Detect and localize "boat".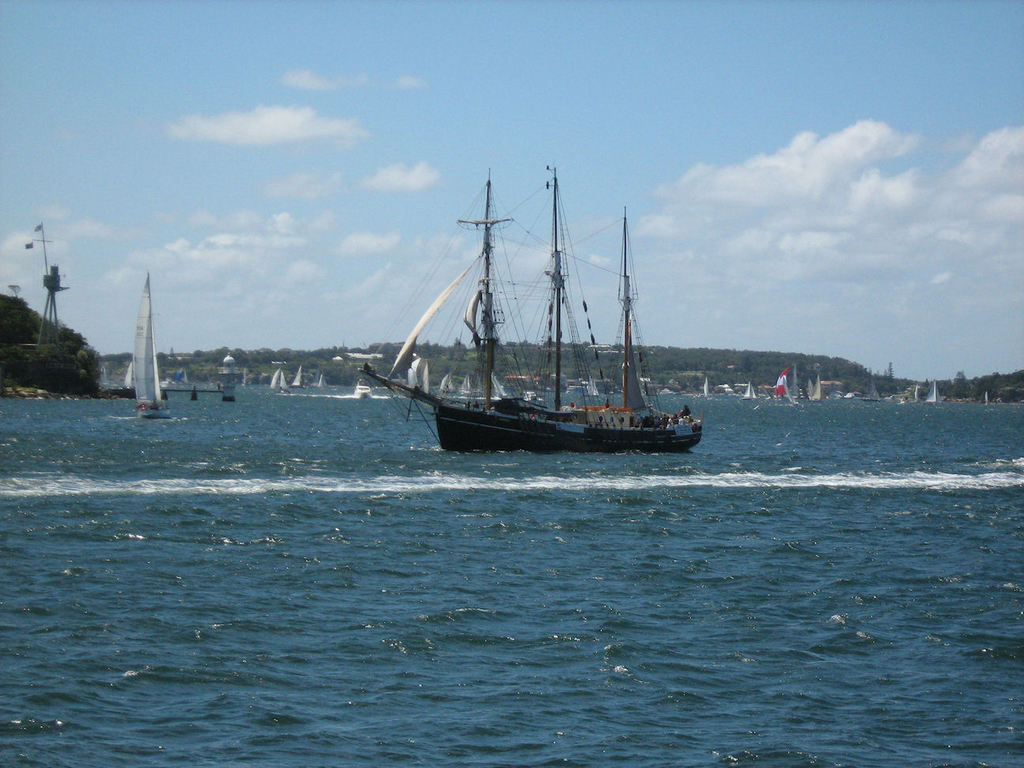
Localized at pyautogui.locateOnScreen(107, 356, 137, 397).
